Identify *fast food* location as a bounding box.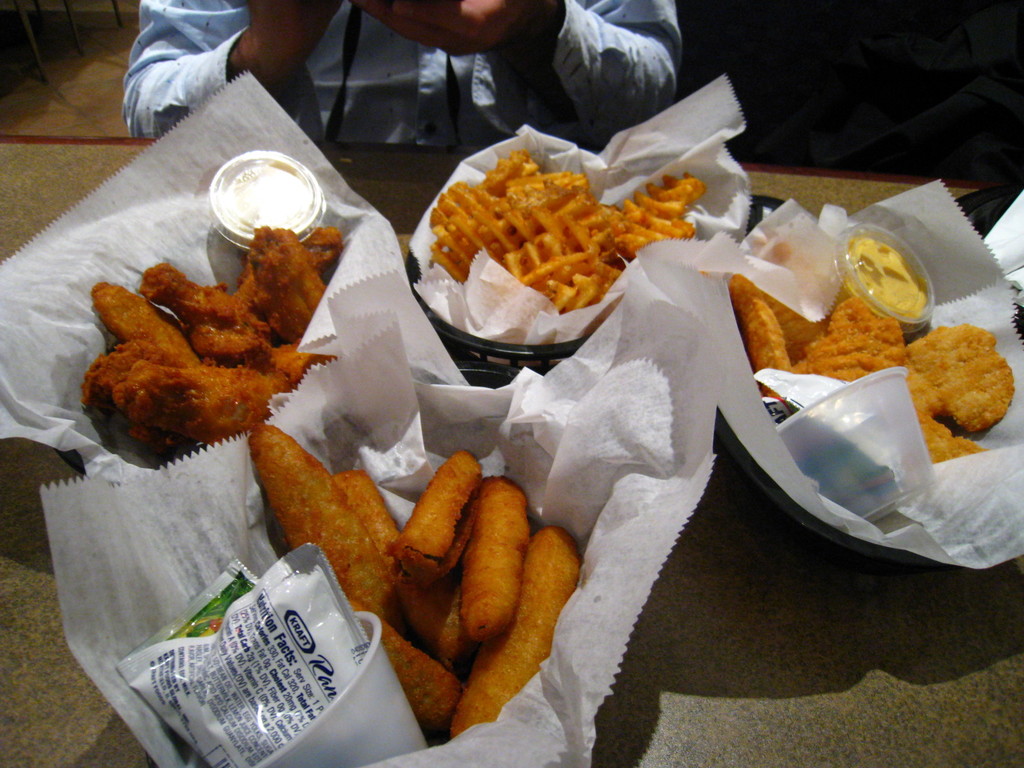
pyautogui.locateOnScreen(247, 420, 578, 740).
